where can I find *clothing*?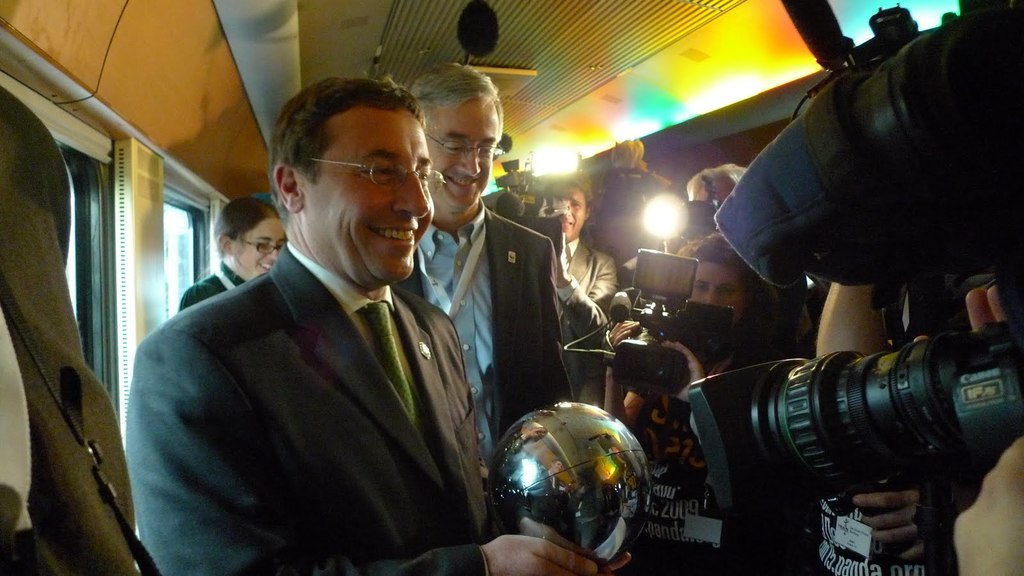
You can find it at pyautogui.locateOnScreen(138, 233, 495, 575).
